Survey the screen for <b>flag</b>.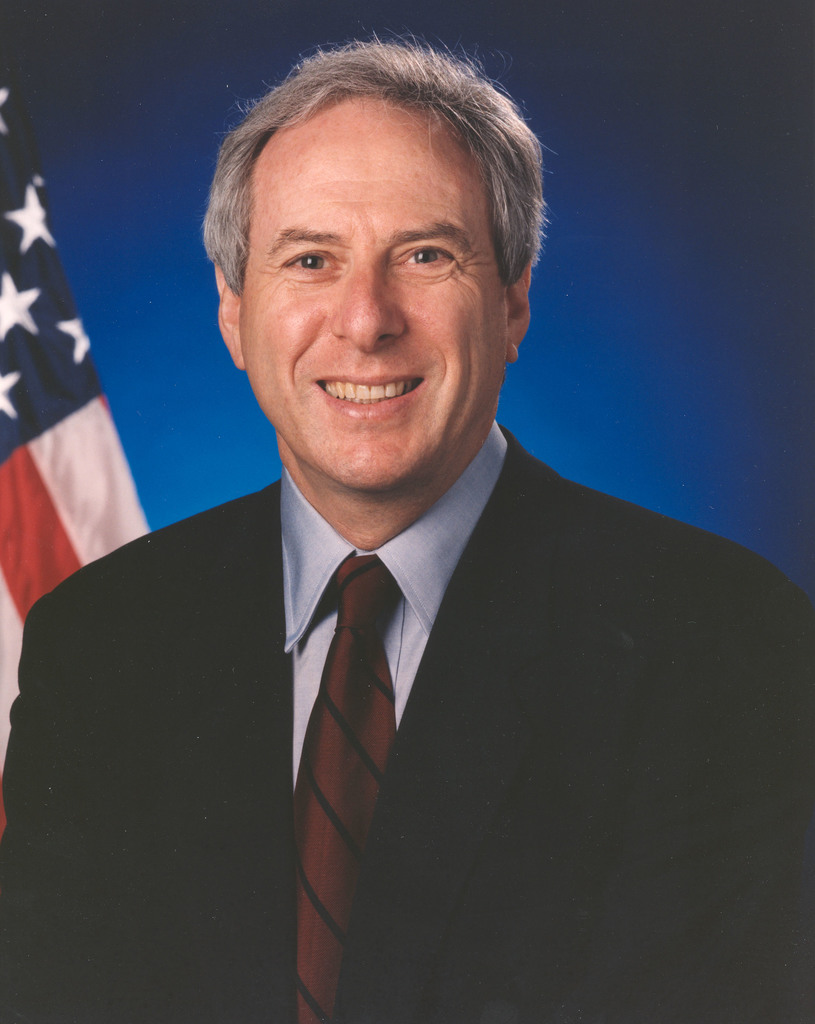
Survey found: x1=0, y1=50, x2=170, y2=780.
